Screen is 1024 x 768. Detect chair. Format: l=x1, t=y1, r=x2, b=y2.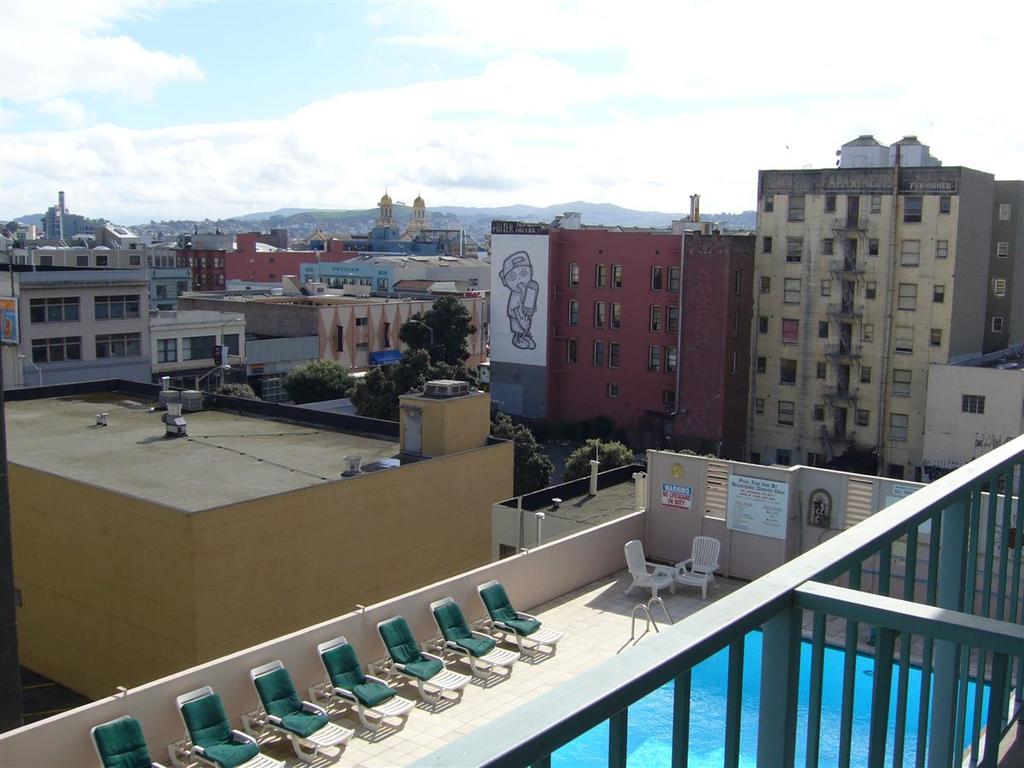
l=470, t=579, r=562, b=655.
